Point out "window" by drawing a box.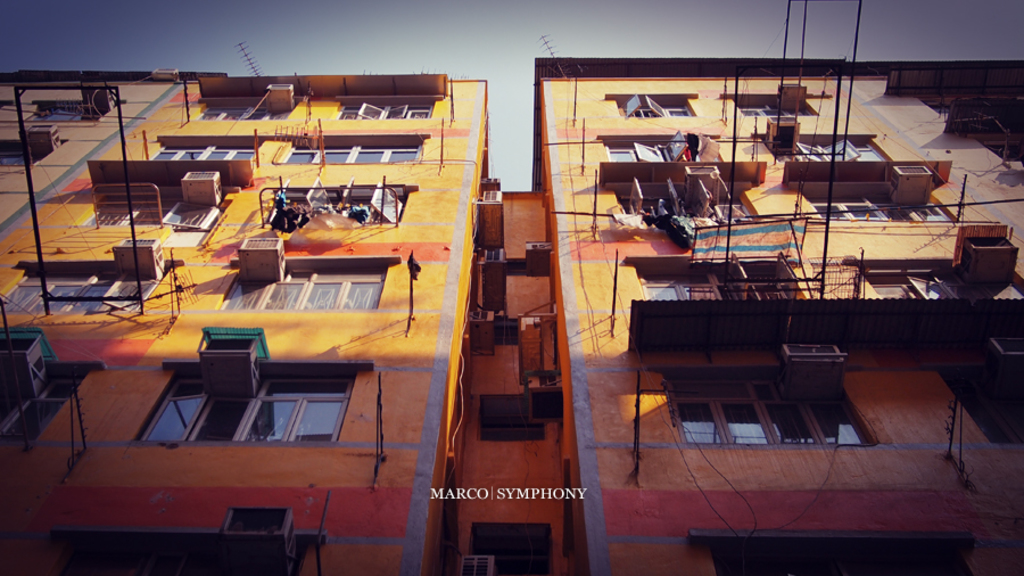
BBox(281, 138, 422, 167).
